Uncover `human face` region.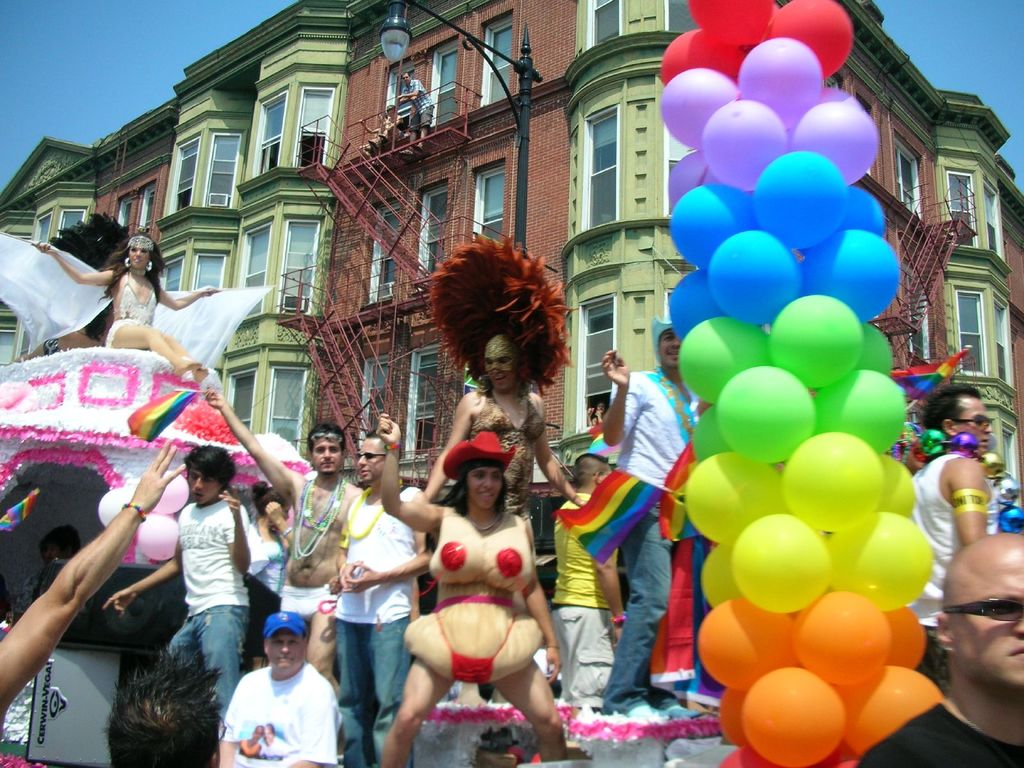
Uncovered: 955,394,992,454.
